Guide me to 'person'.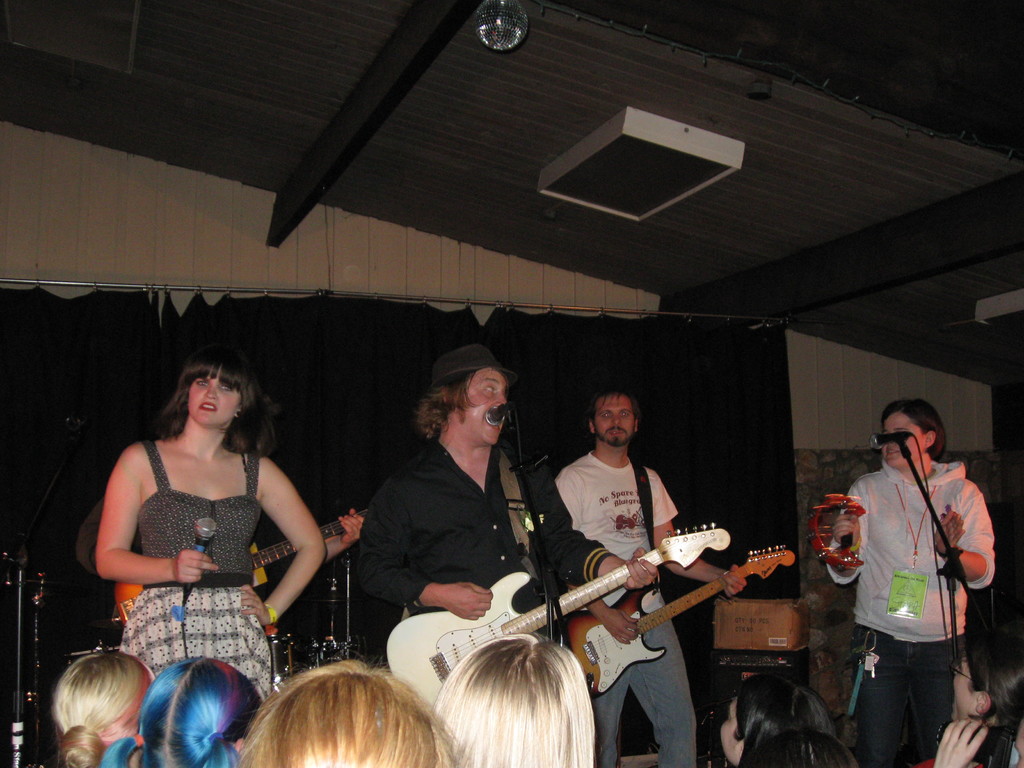
Guidance: l=932, t=628, r=1023, b=767.
